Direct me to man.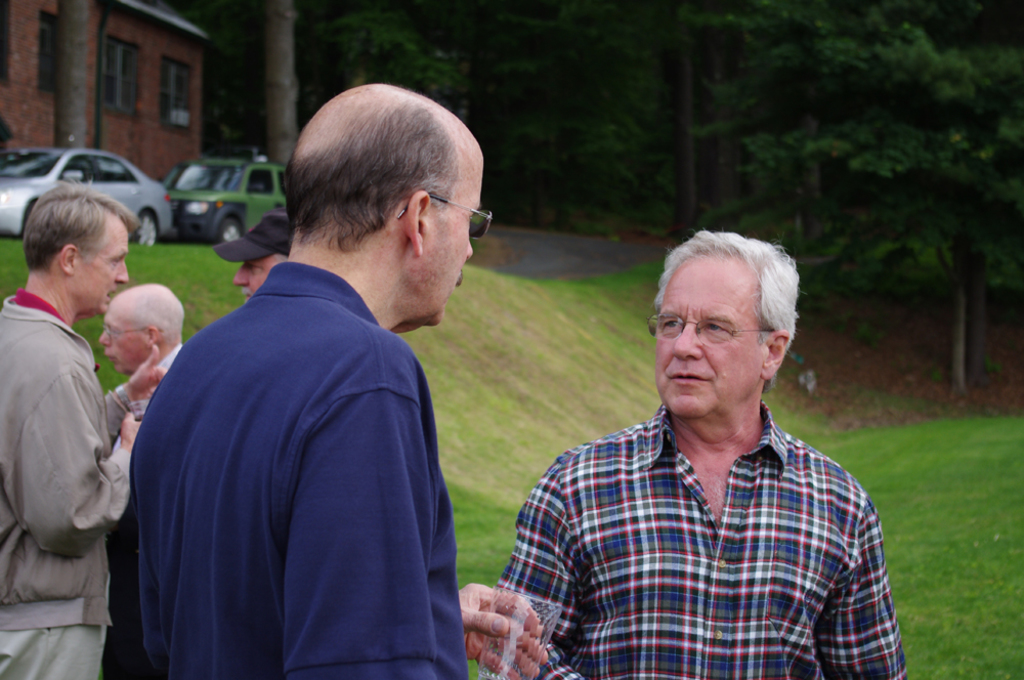
Direction: bbox=(220, 212, 295, 307).
